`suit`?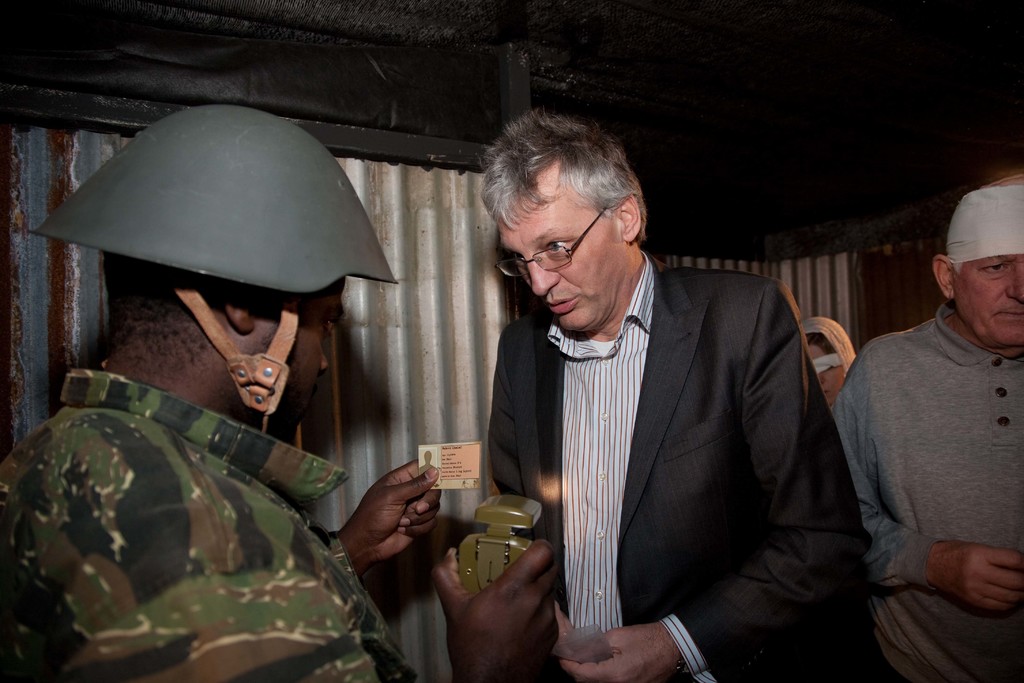
bbox=(476, 190, 856, 661)
